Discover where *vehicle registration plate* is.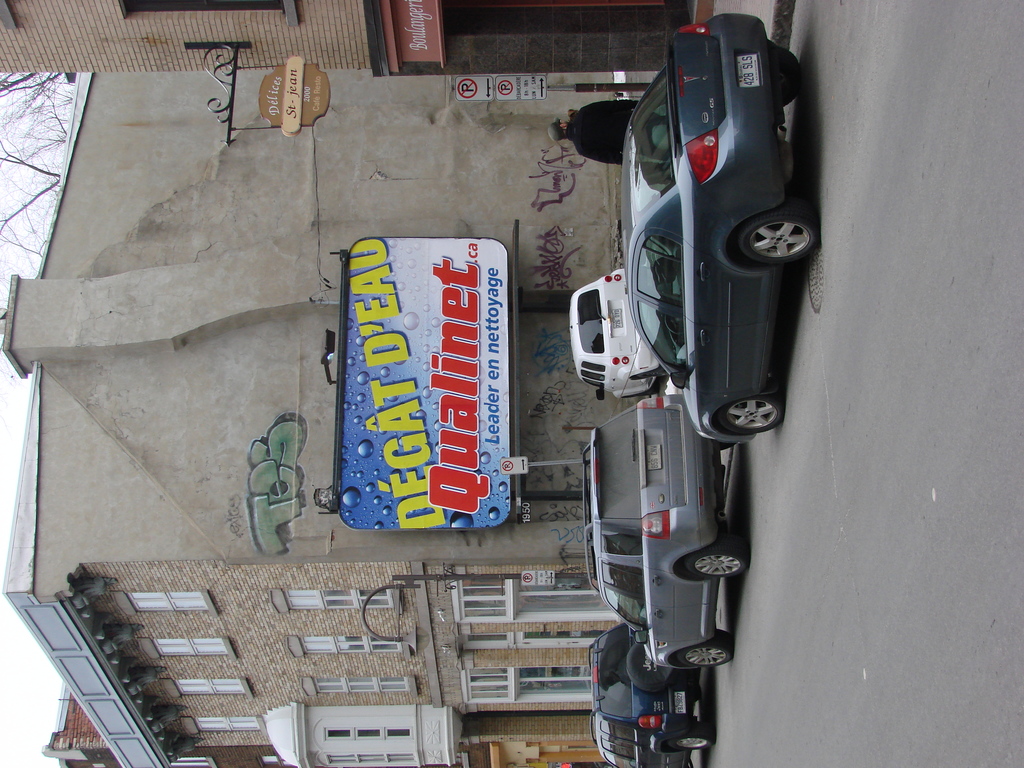
Discovered at {"x1": 738, "y1": 52, "x2": 758, "y2": 87}.
